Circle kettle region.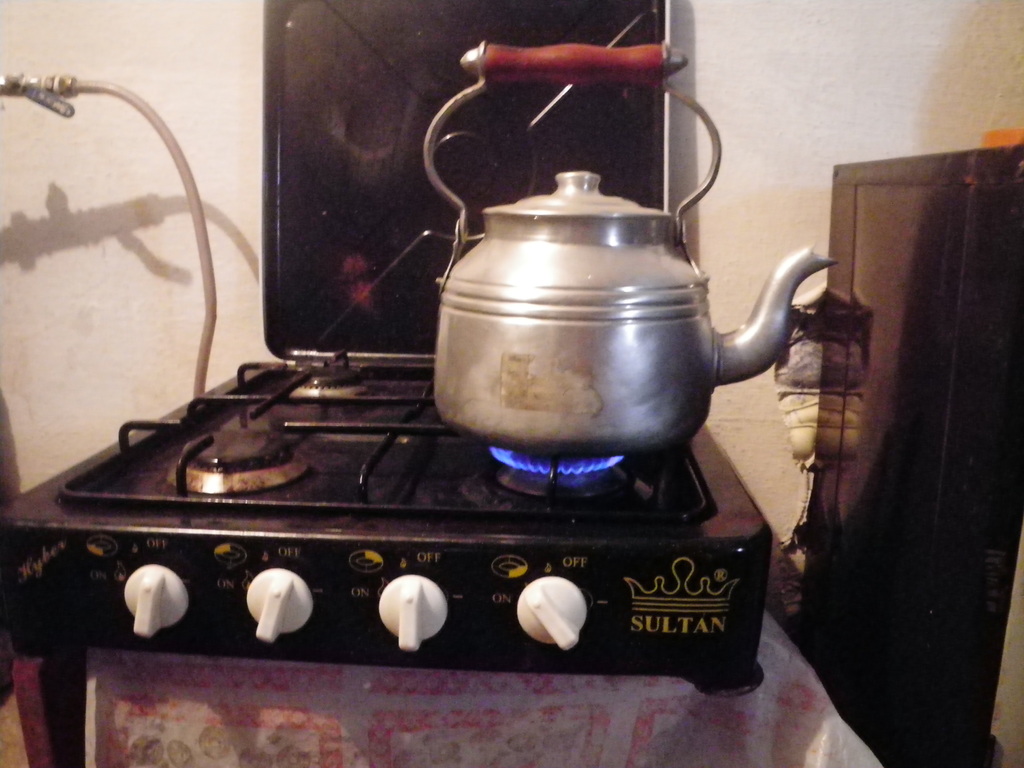
Region: bbox=[412, 35, 845, 456].
